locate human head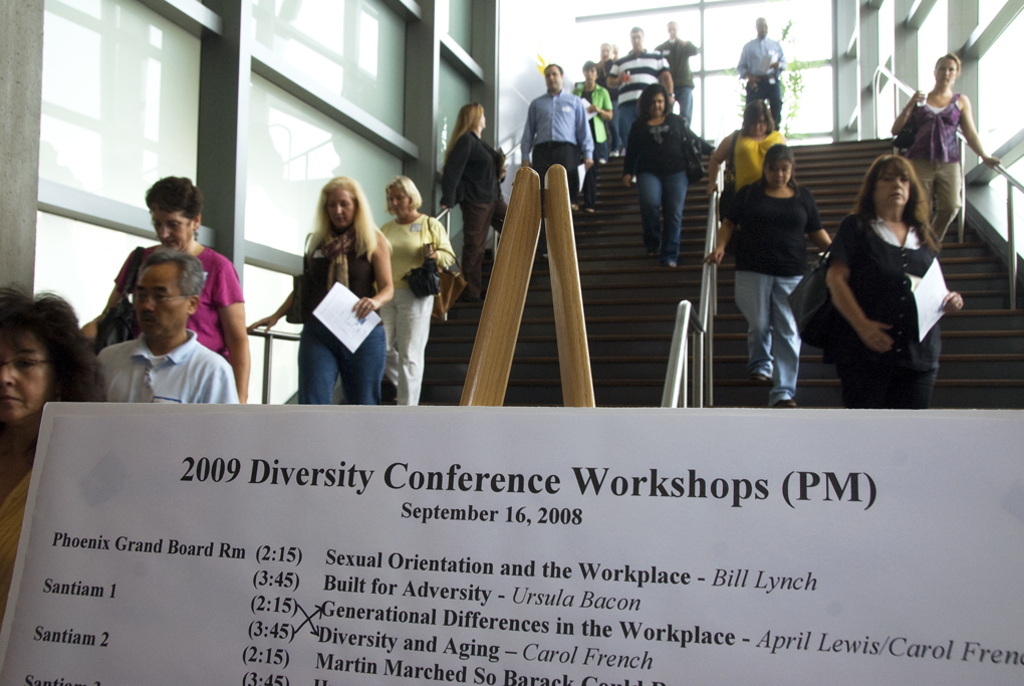
box=[457, 102, 487, 130]
